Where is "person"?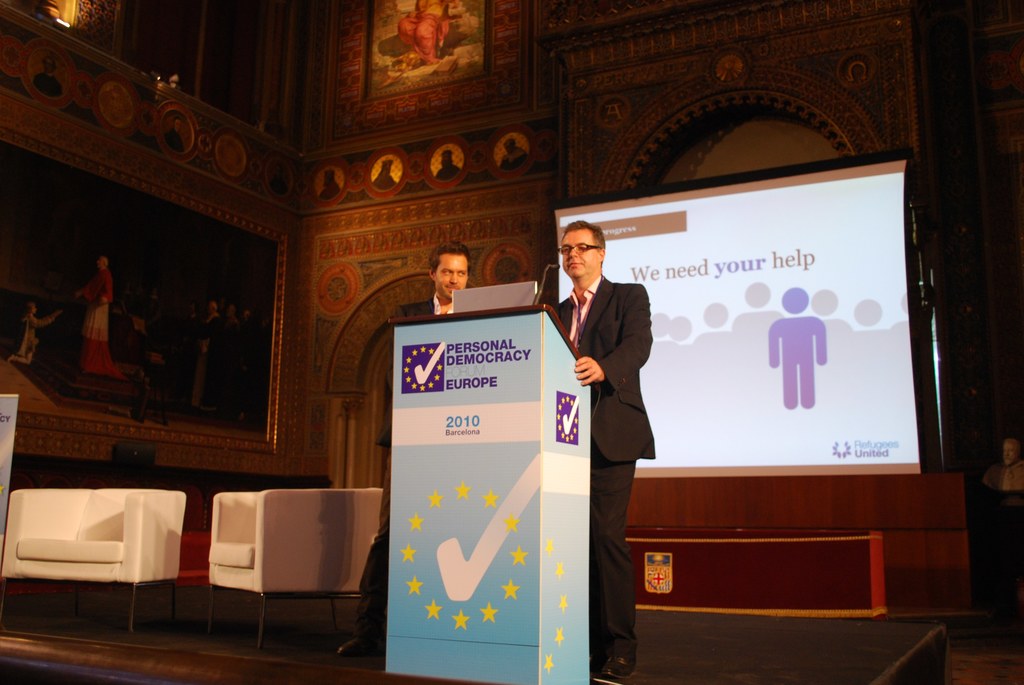
box(75, 256, 129, 374).
